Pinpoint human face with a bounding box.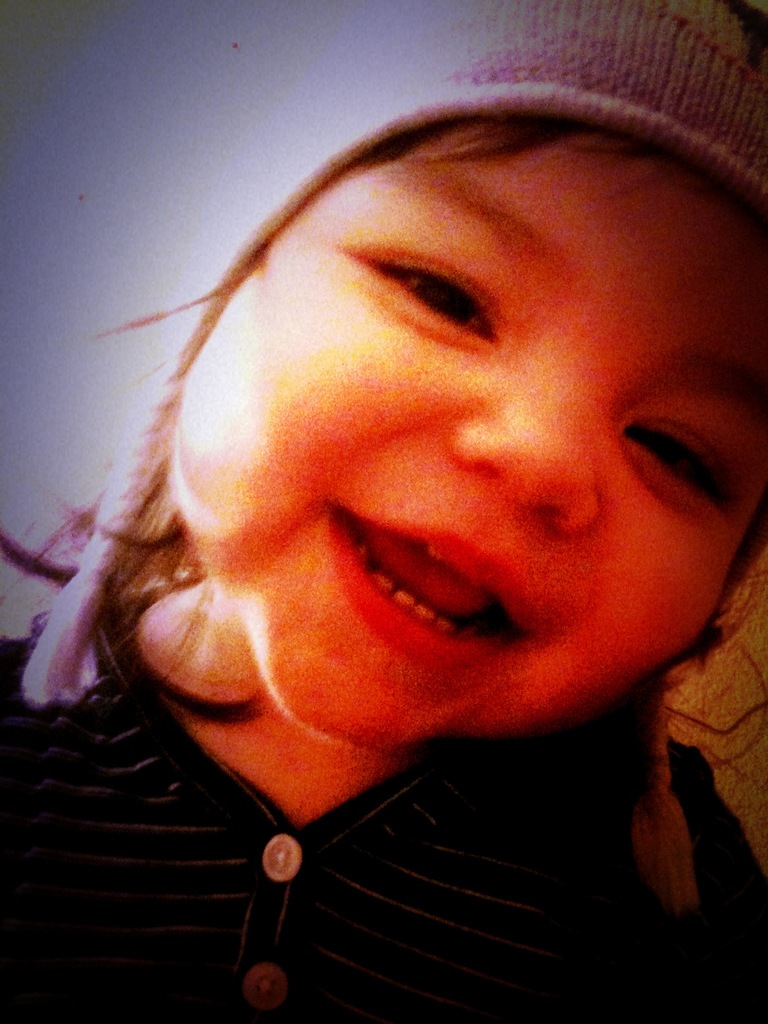
region(167, 127, 767, 753).
